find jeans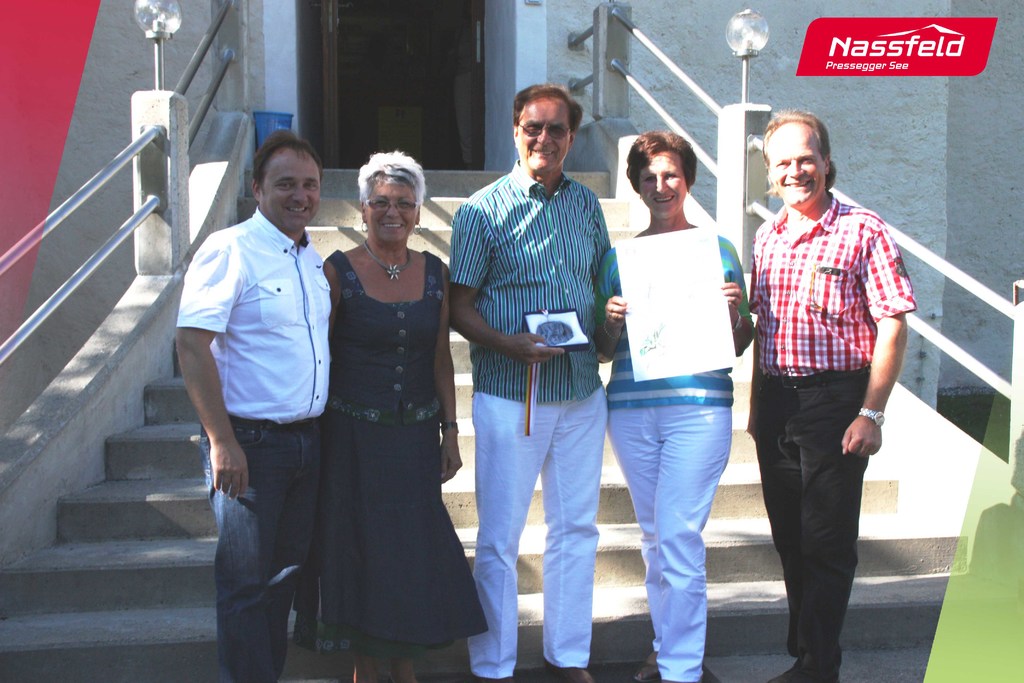
select_region(749, 370, 871, 682)
